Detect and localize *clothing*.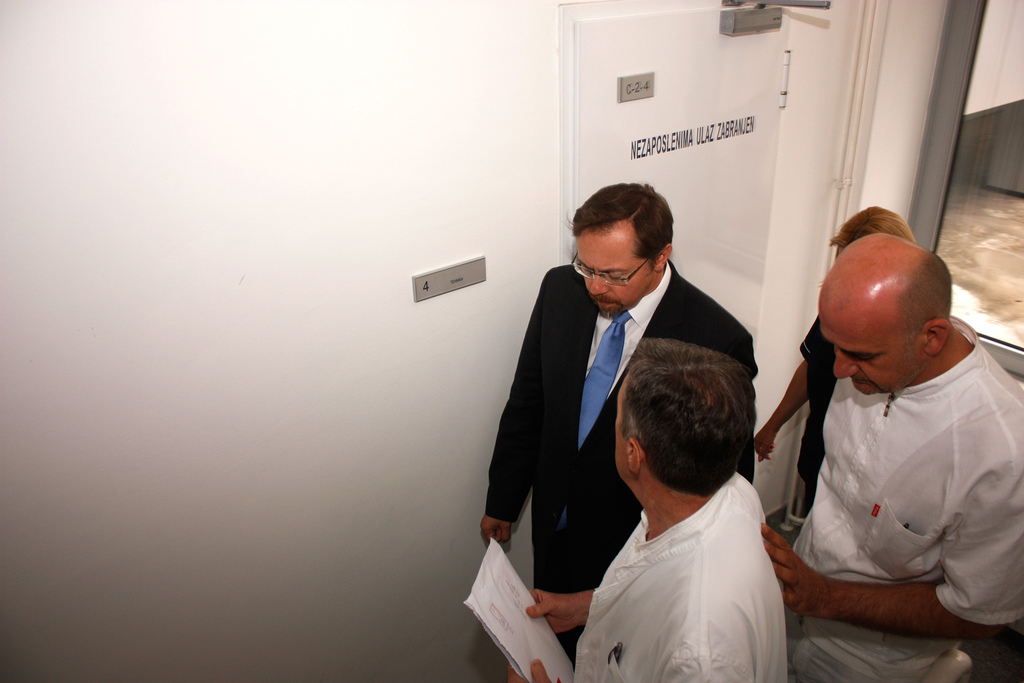
Localized at bbox=[776, 334, 1023, 682].
